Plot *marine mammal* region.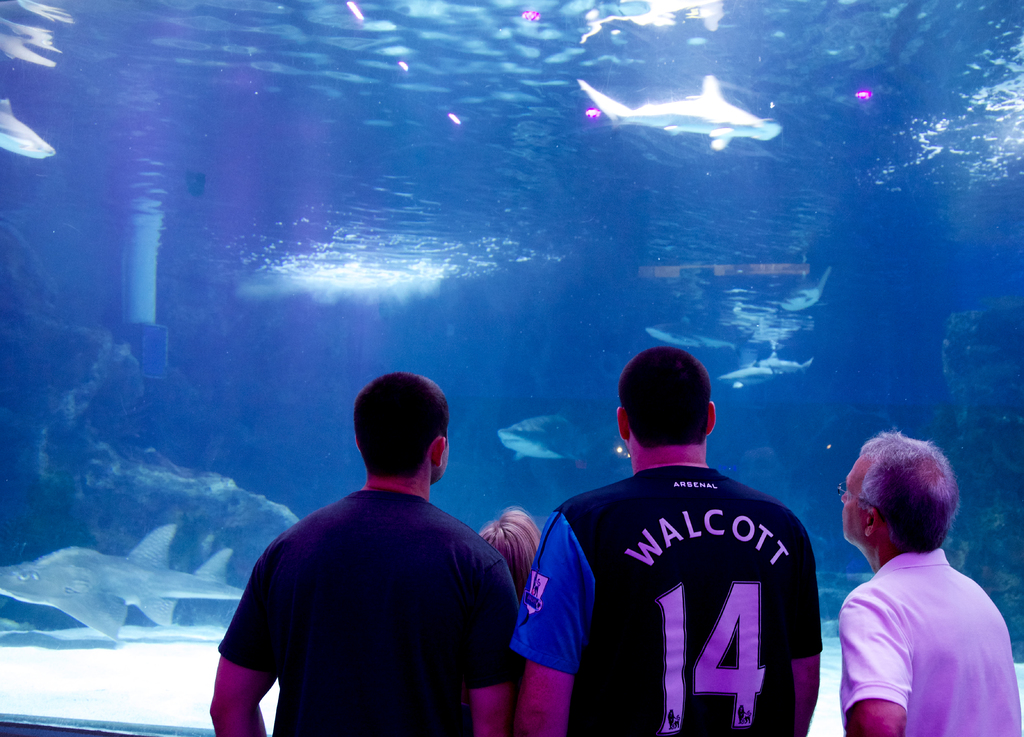
Plotted at [x1=0, y1=522, x2=246, y2=644].
